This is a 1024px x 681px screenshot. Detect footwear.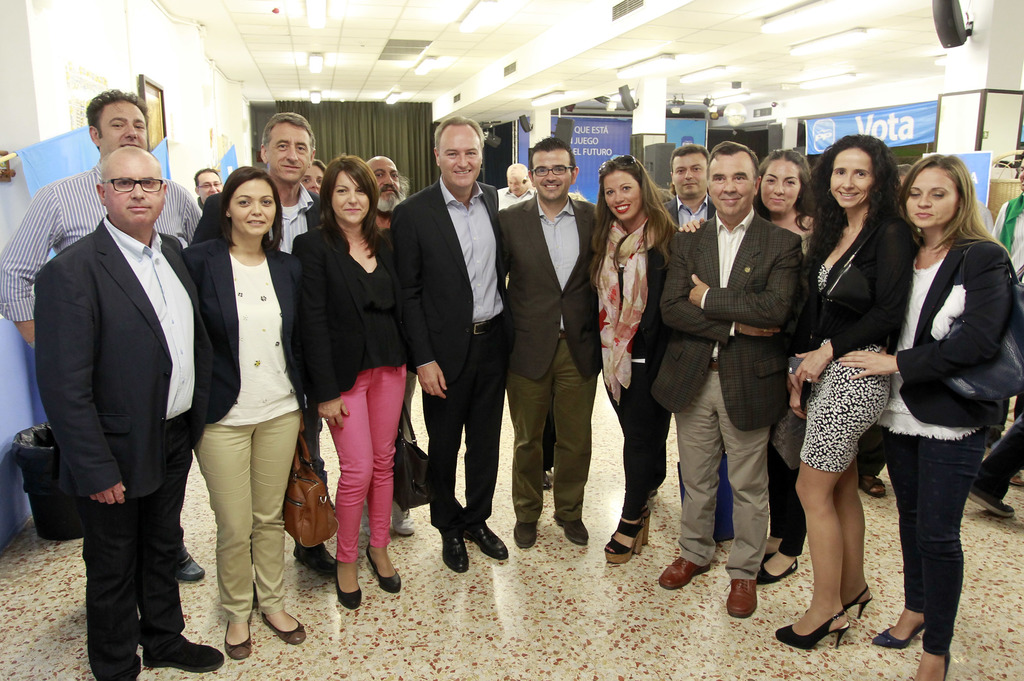
Rect(461, 512, 509, 562).
